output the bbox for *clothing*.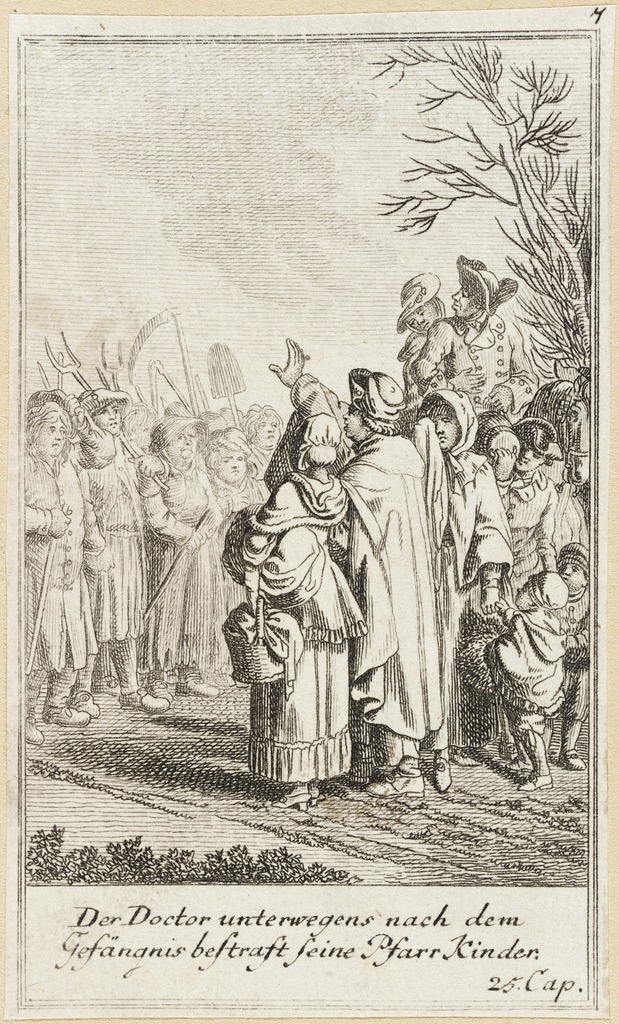
pyautogui.locateOnScreen(497, 566, 565, 731).
